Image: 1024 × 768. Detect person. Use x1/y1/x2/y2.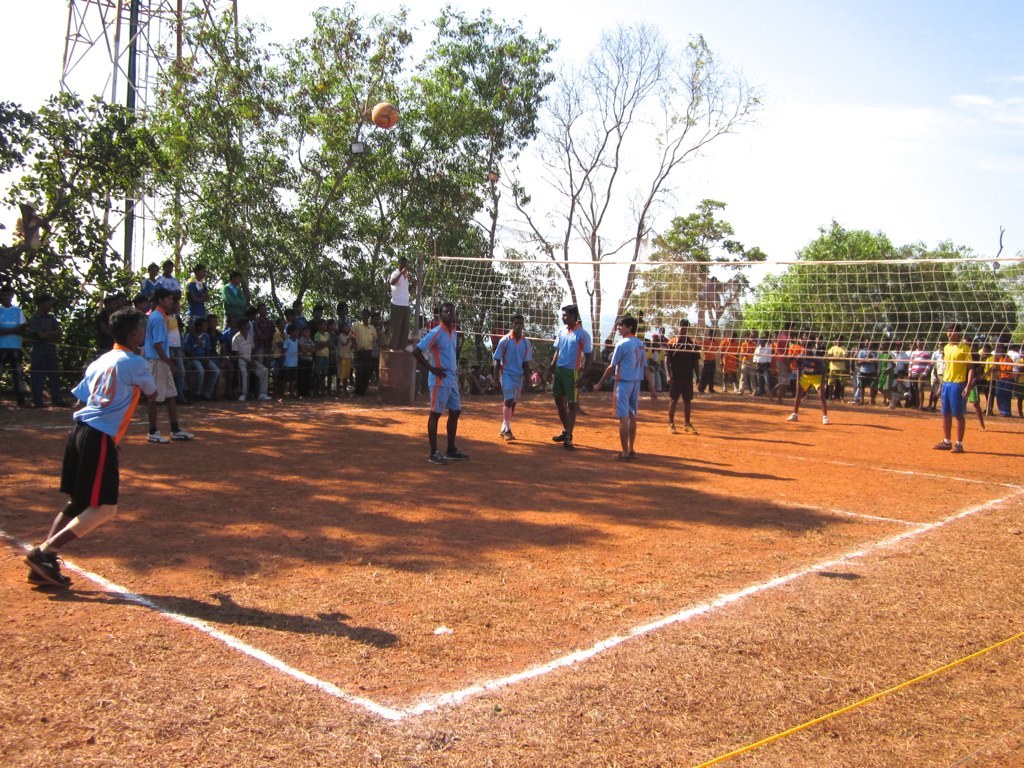
601/337/620/363.
